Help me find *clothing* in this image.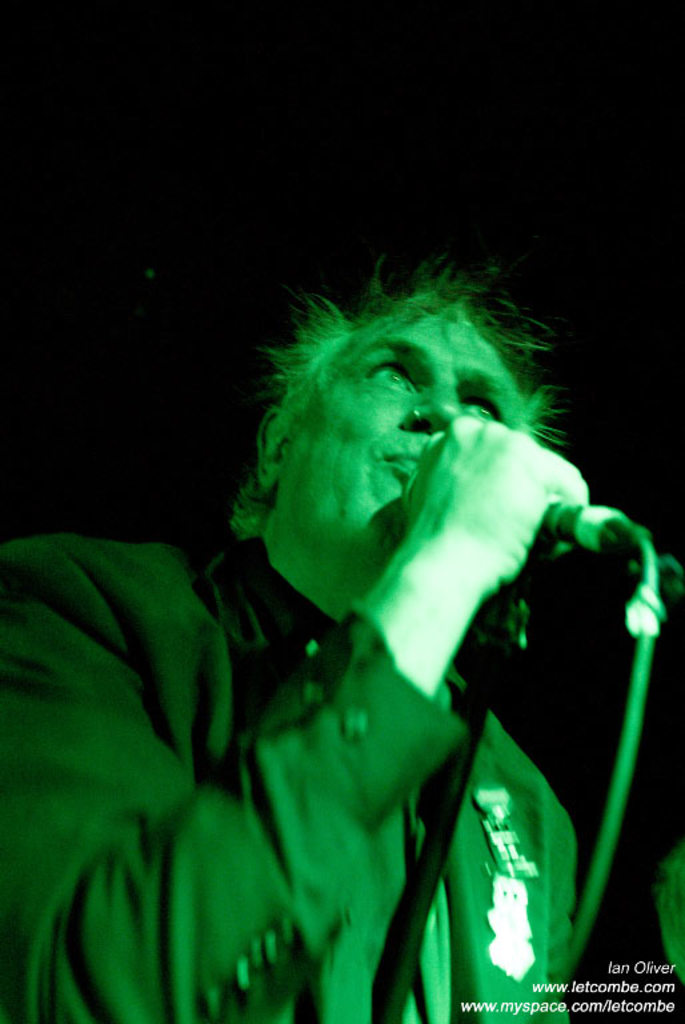
Found it: [0, 485, 576, 1023].
